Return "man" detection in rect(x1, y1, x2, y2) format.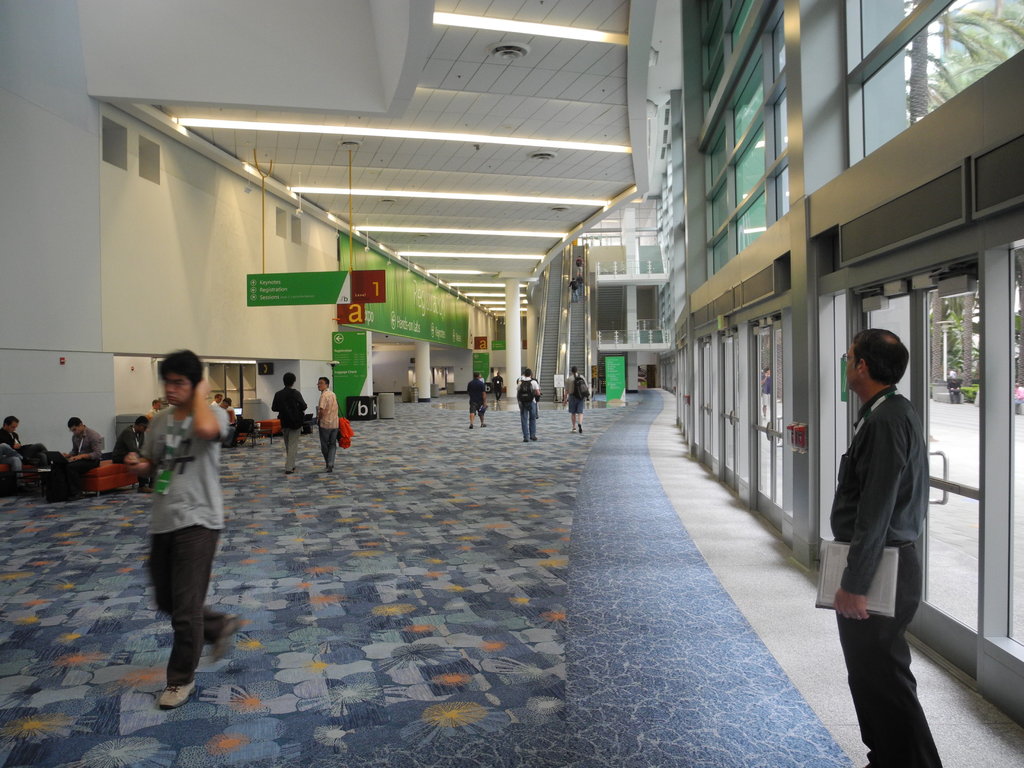
rect(829, 317, 948, 742).
